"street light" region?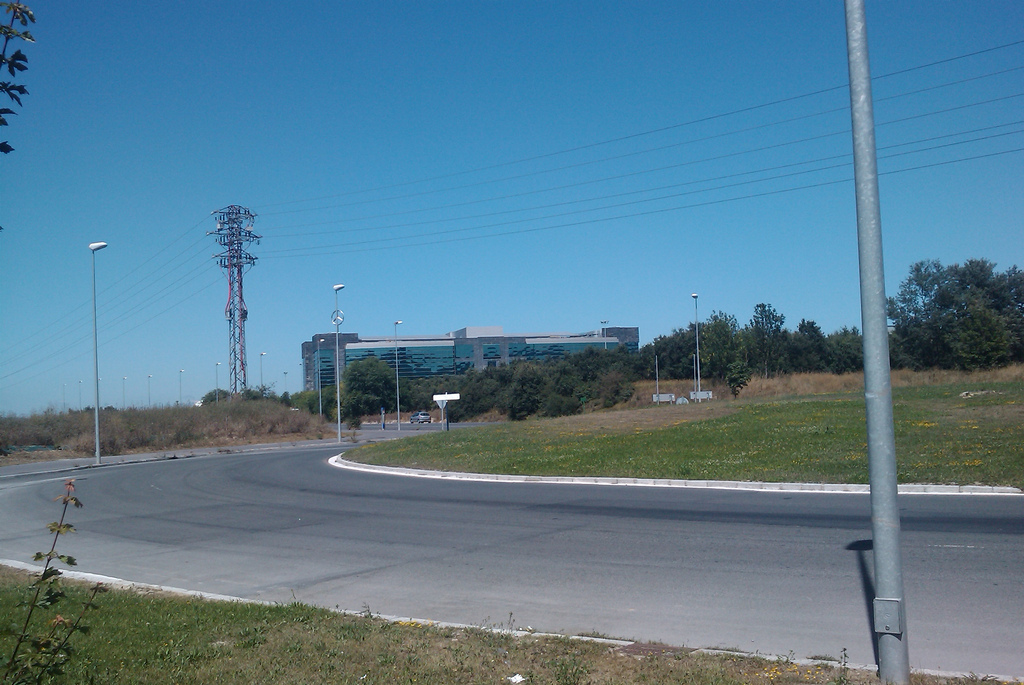
601,321,610,354
